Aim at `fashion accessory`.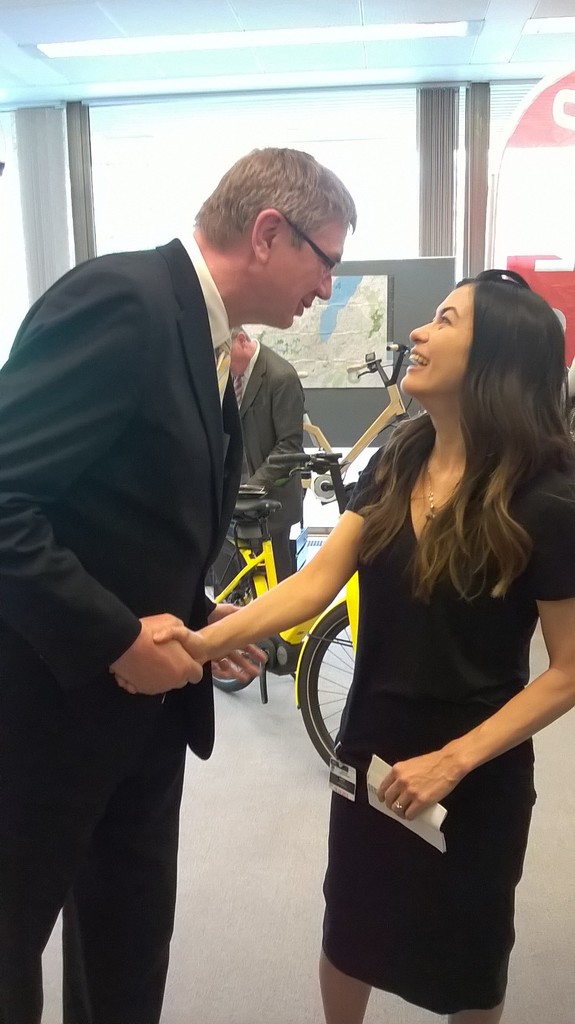
Aimed at (x1=394, y1=797, x2=406, y2=808).
